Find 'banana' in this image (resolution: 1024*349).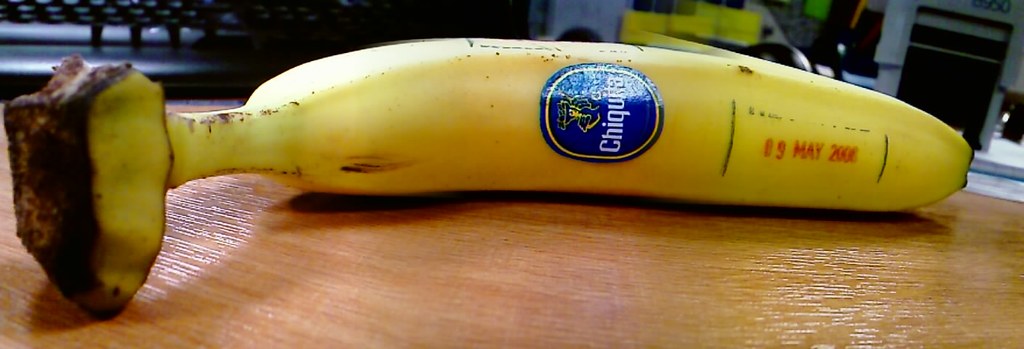
box=[0, 37, 977, 323].
